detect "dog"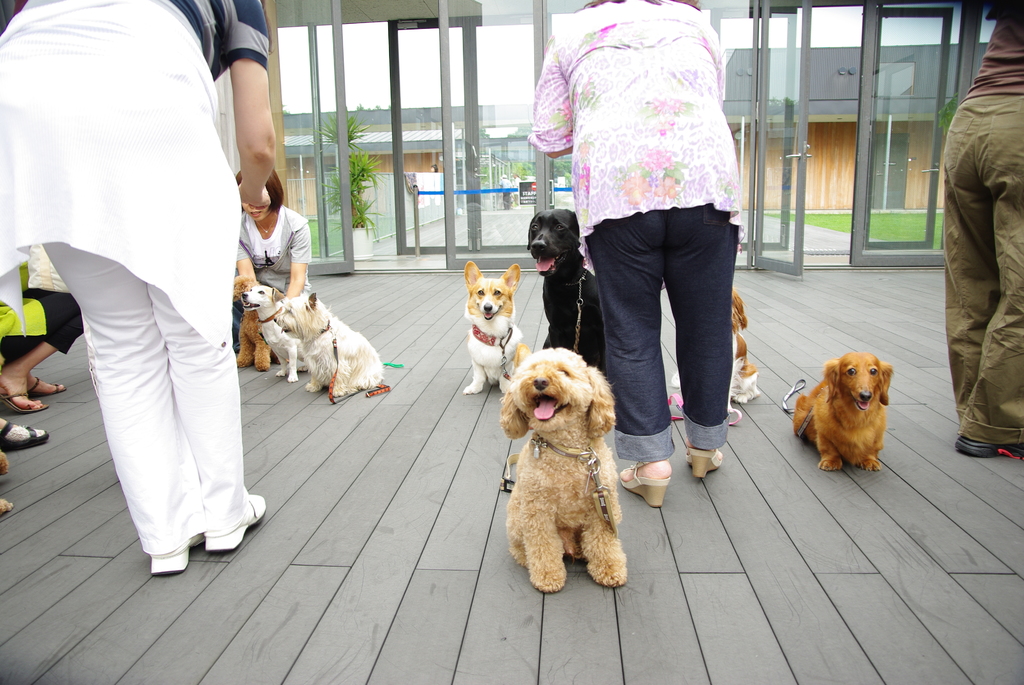
bbox(460, 262, 532, 395)
